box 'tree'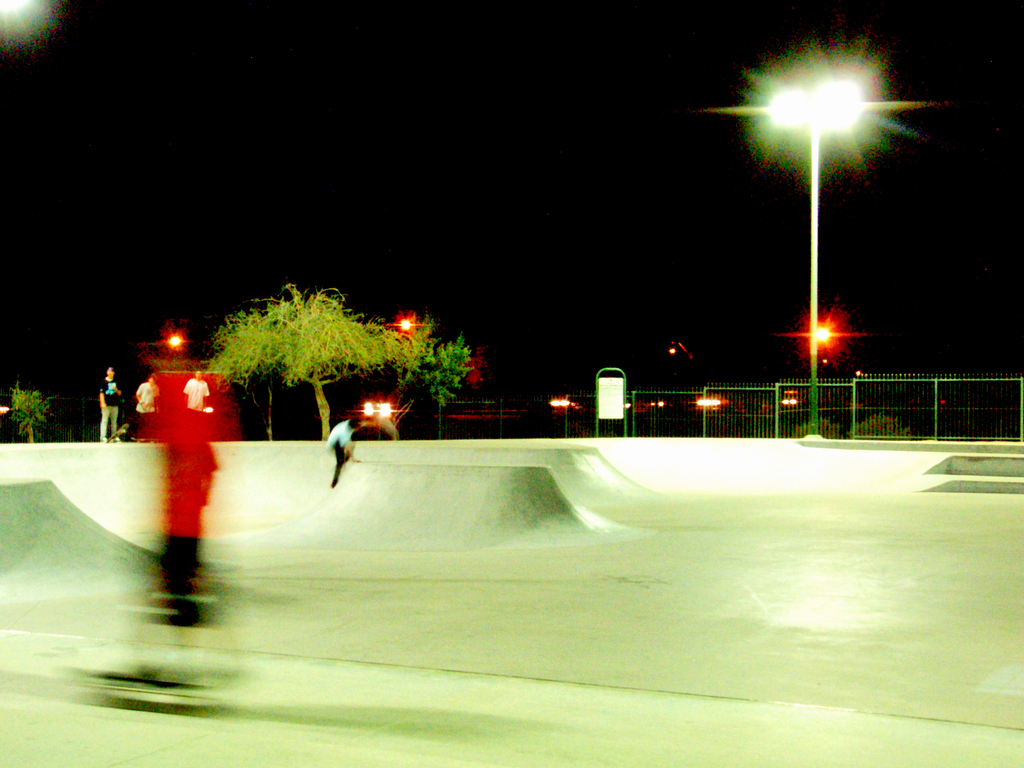
bbox(386, 339, 473, 434)
